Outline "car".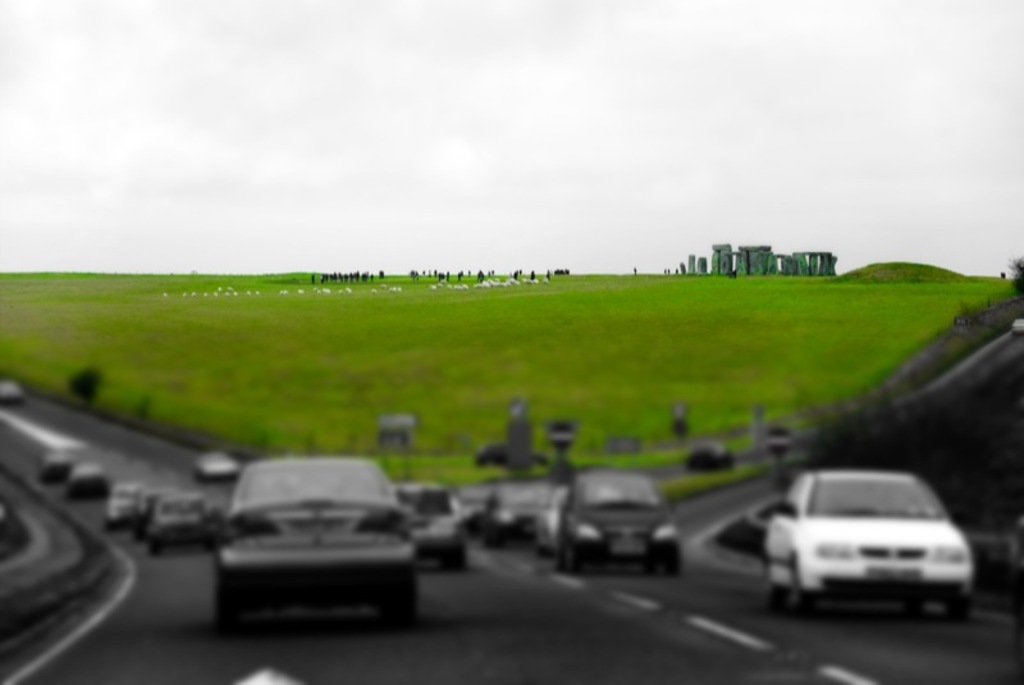
Outline: rect(394, 483, 468, 570).
